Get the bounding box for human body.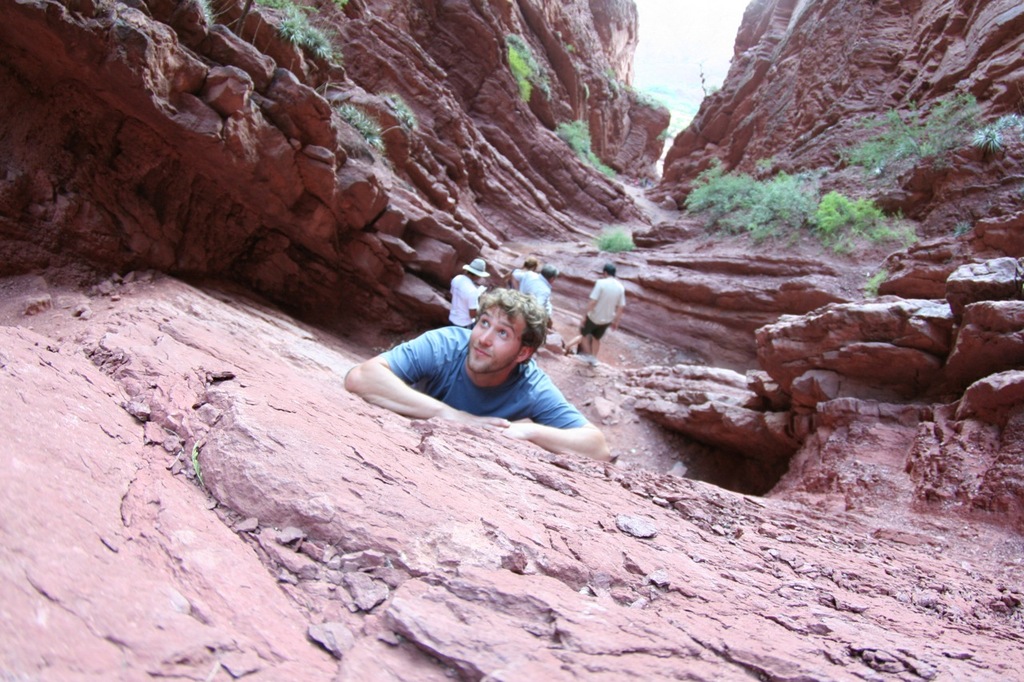
[left=449, top=271, right=478, bottom=329].
